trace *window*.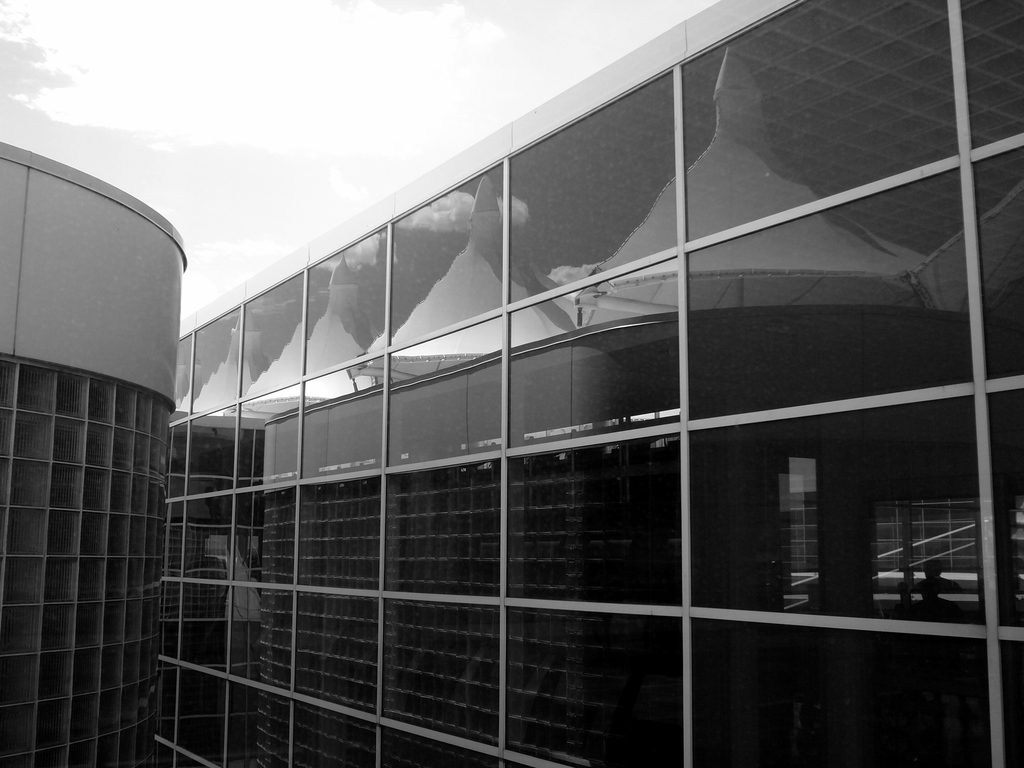
Traced to region(157, 0, 1023, 767).
